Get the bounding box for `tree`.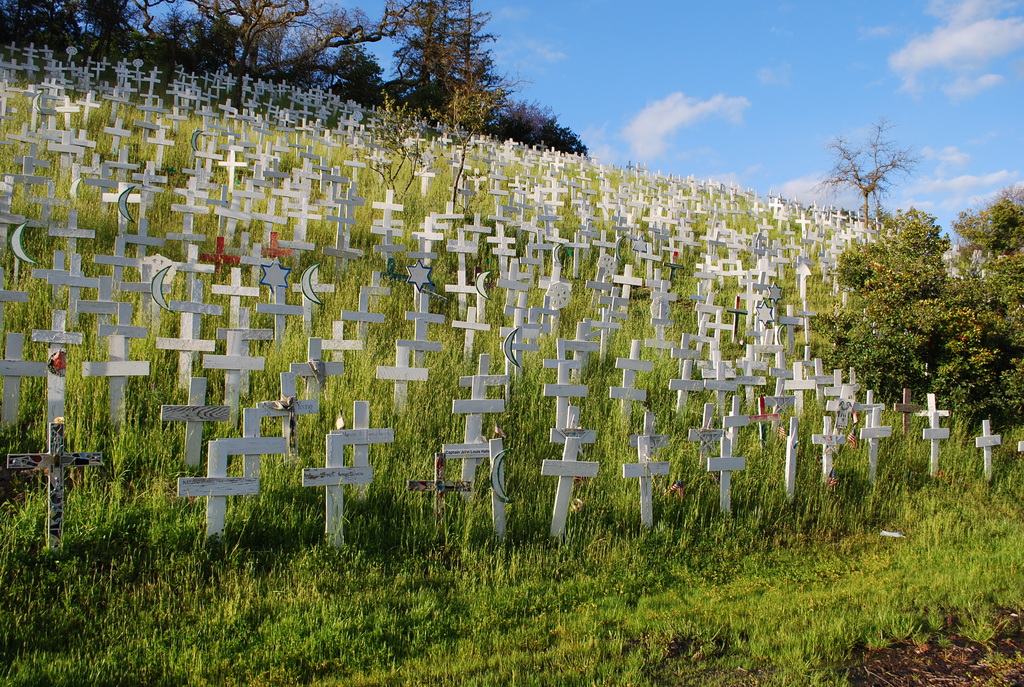
(828,188,988,416).
